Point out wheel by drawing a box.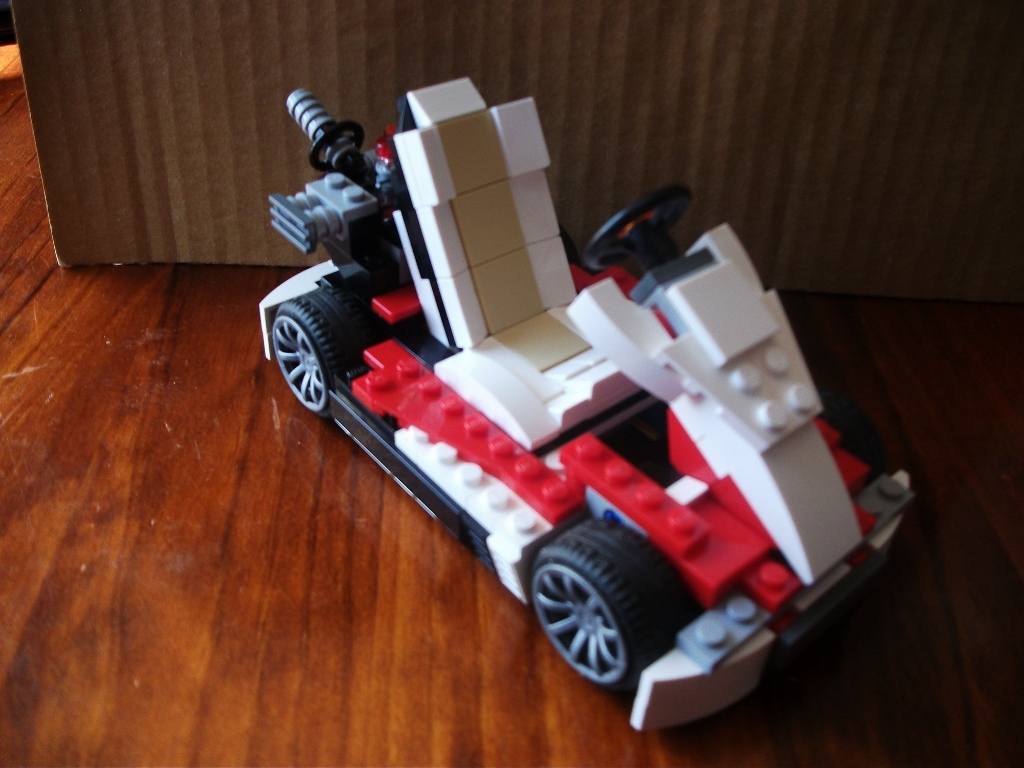
rect(816, 389, 884, 482).
